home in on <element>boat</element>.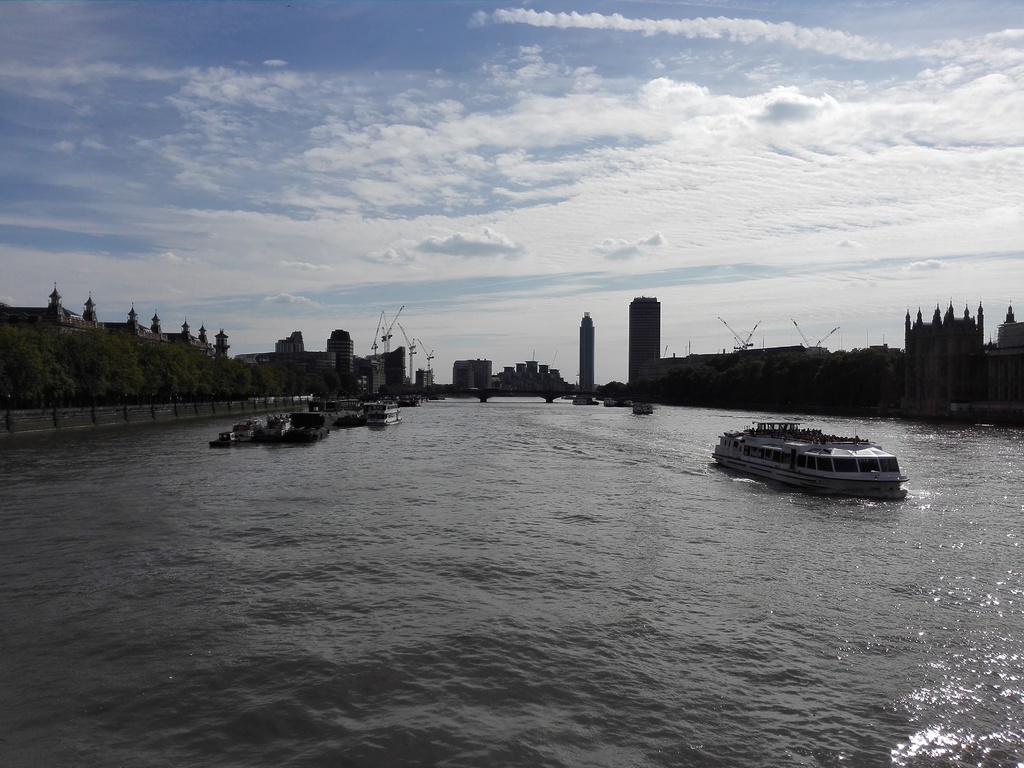
Homed in at 716 413 914 497.
